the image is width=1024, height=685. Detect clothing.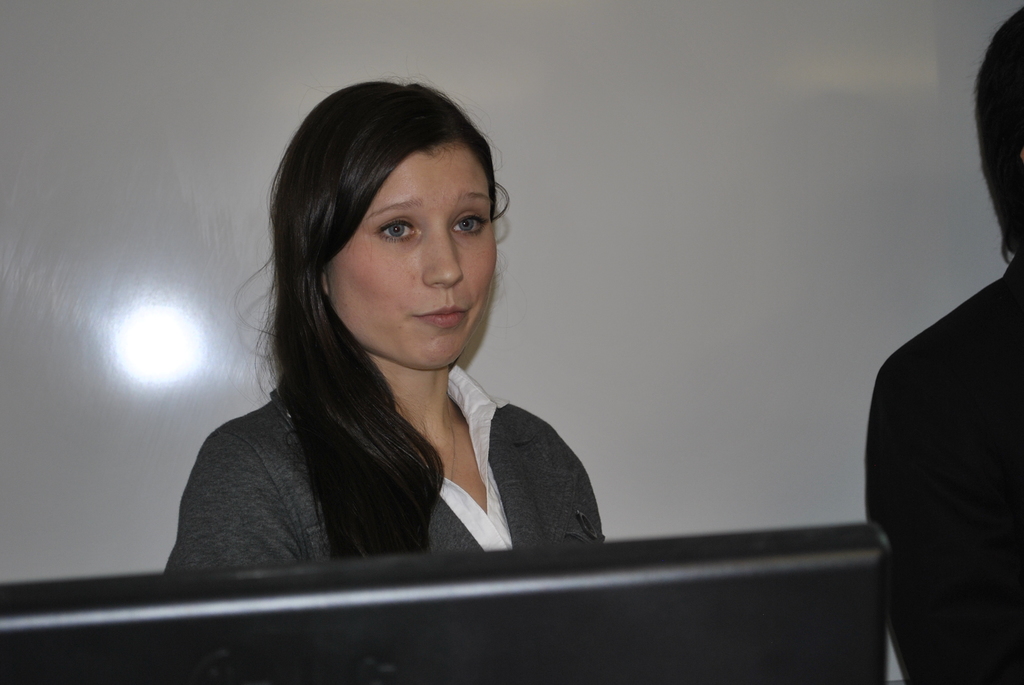
Detection: 136, 369, 614, 595.
